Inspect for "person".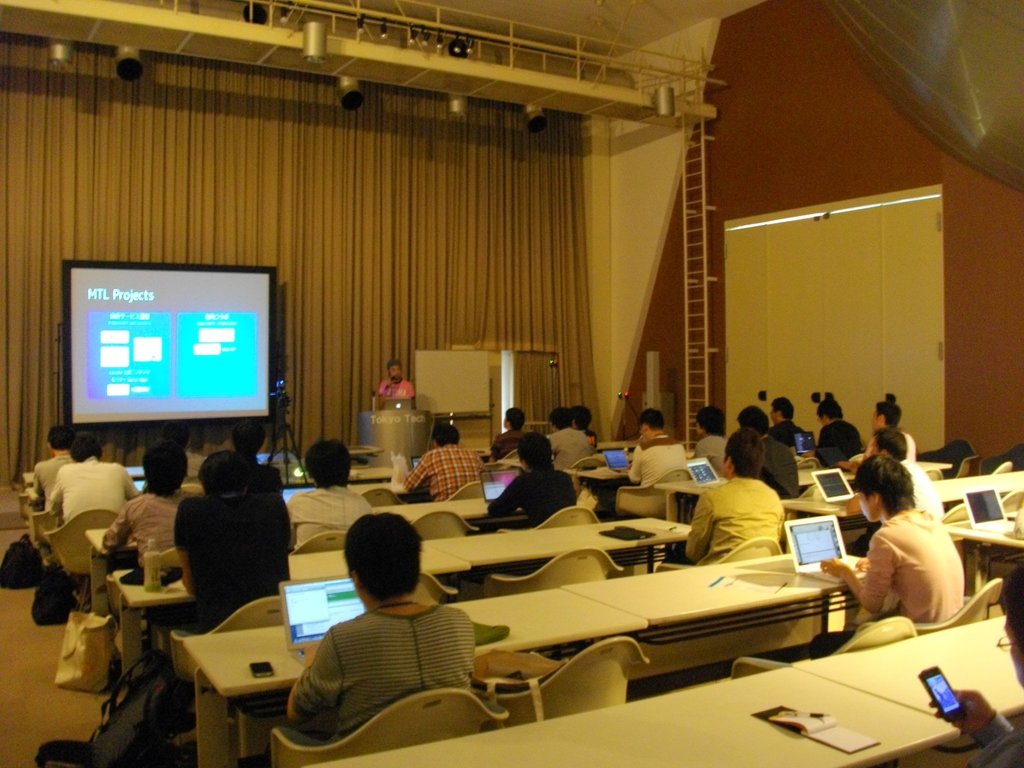
Inspection: Rect(838, 401, 918, 465).
